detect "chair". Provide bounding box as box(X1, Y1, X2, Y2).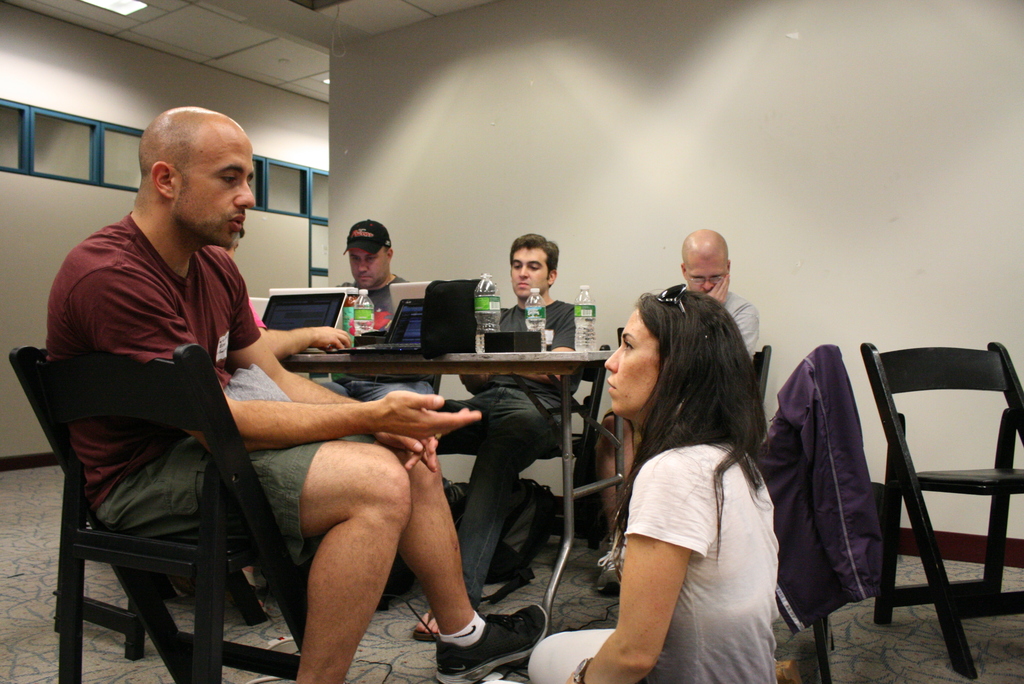
box(594, 342, 775, 560).
